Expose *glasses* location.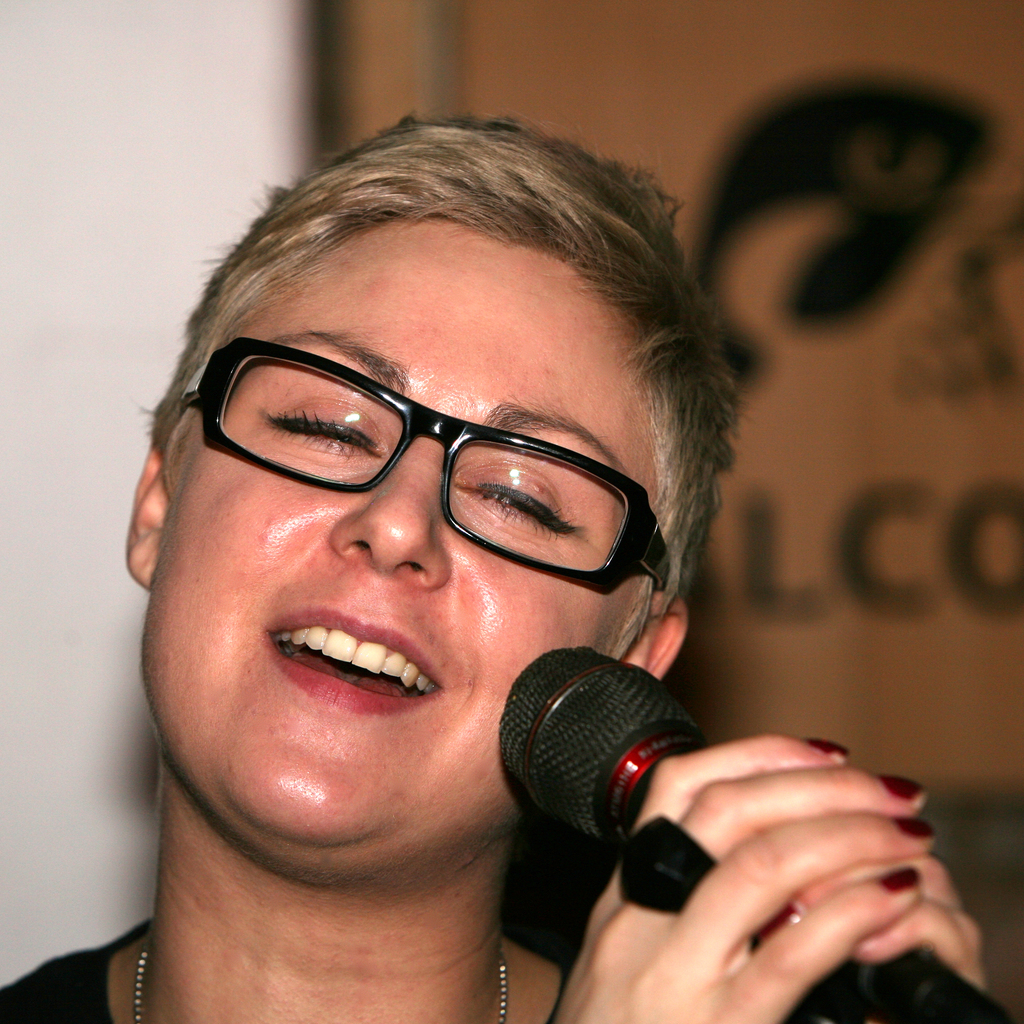
Exposed at (196,343,650,584).
